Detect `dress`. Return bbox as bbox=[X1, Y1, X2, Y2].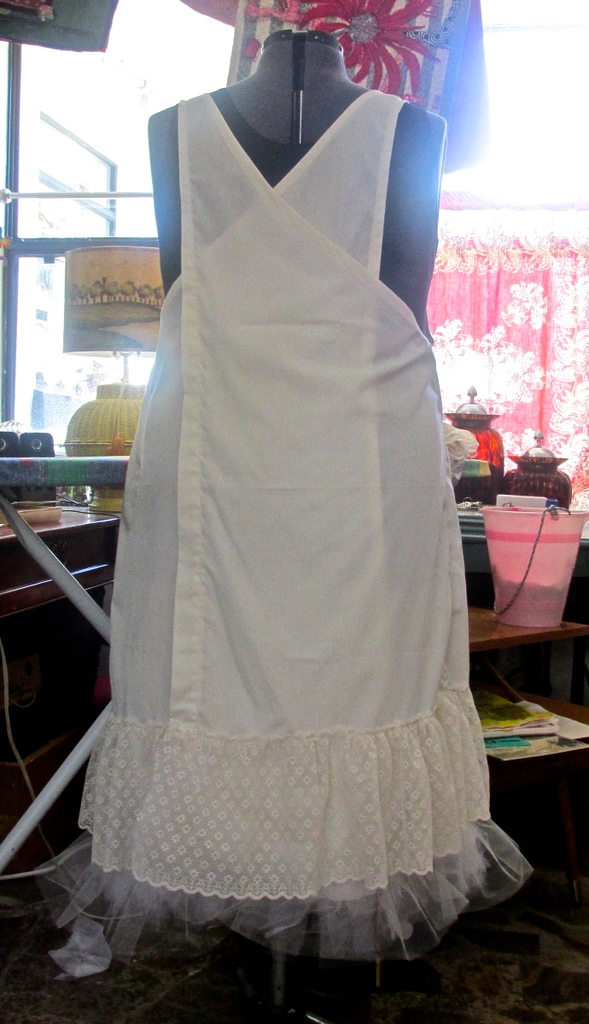
bbox=[36, 86, 530, 957].
